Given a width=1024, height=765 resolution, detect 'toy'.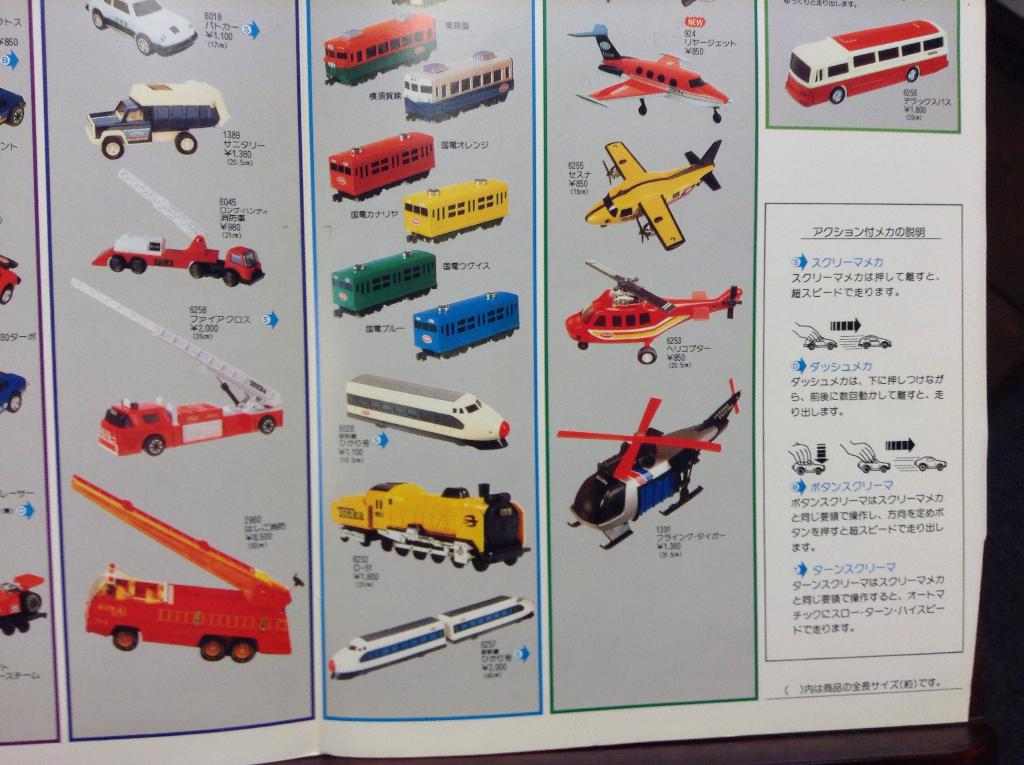
(x1=3, y1=574, x2=43, y2=637).
